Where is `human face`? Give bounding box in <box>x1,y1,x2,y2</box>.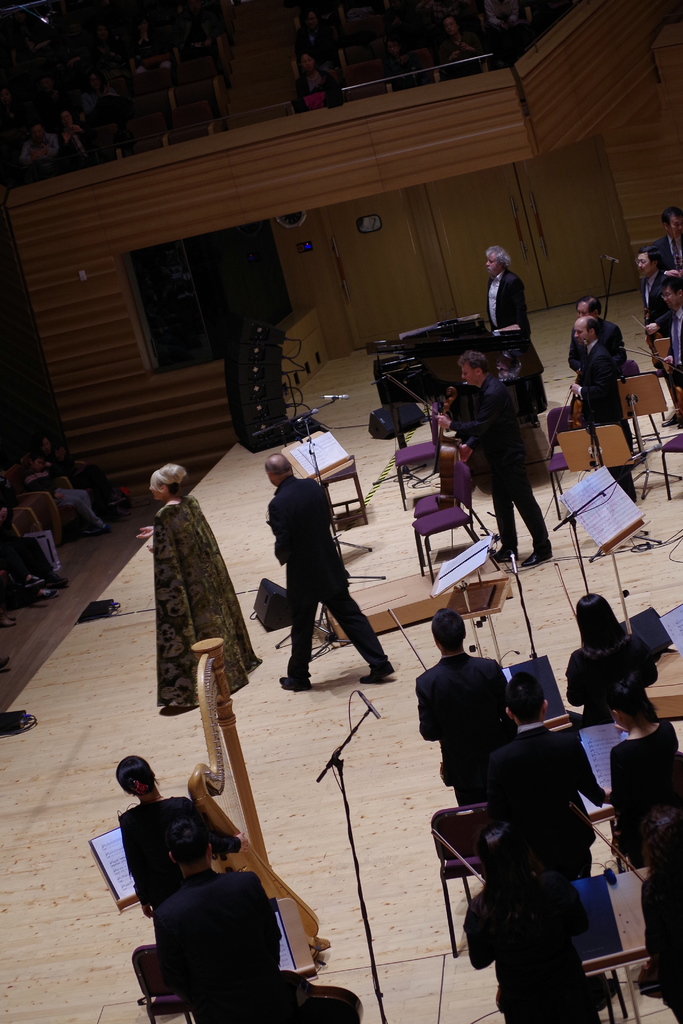
<box>639,254,650,275</box>.
